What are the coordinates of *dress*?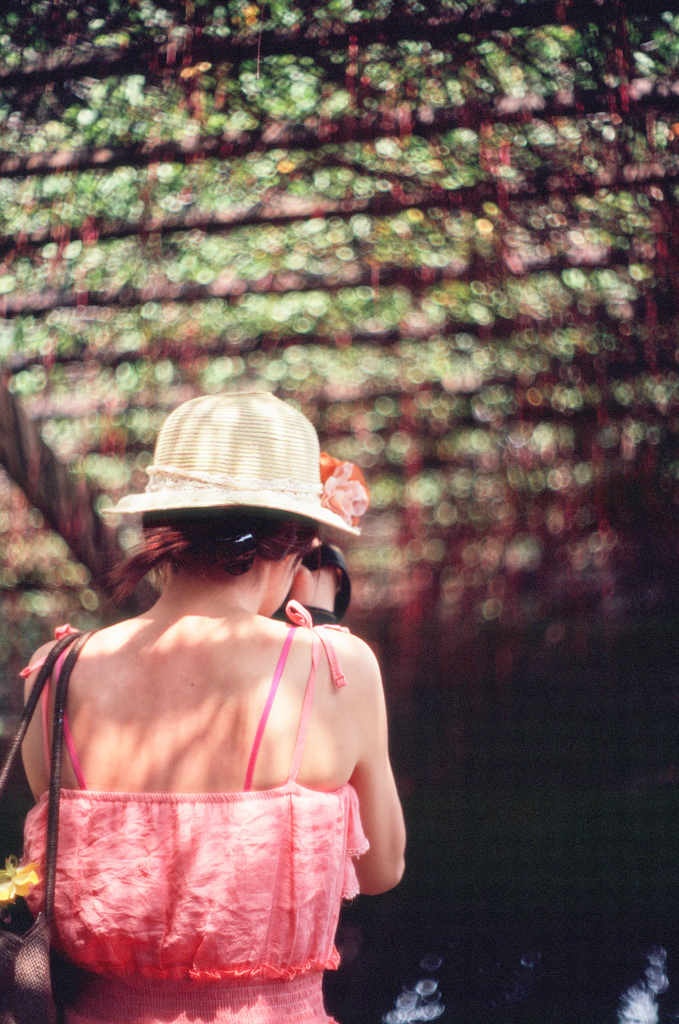
20/606/377/1023.
